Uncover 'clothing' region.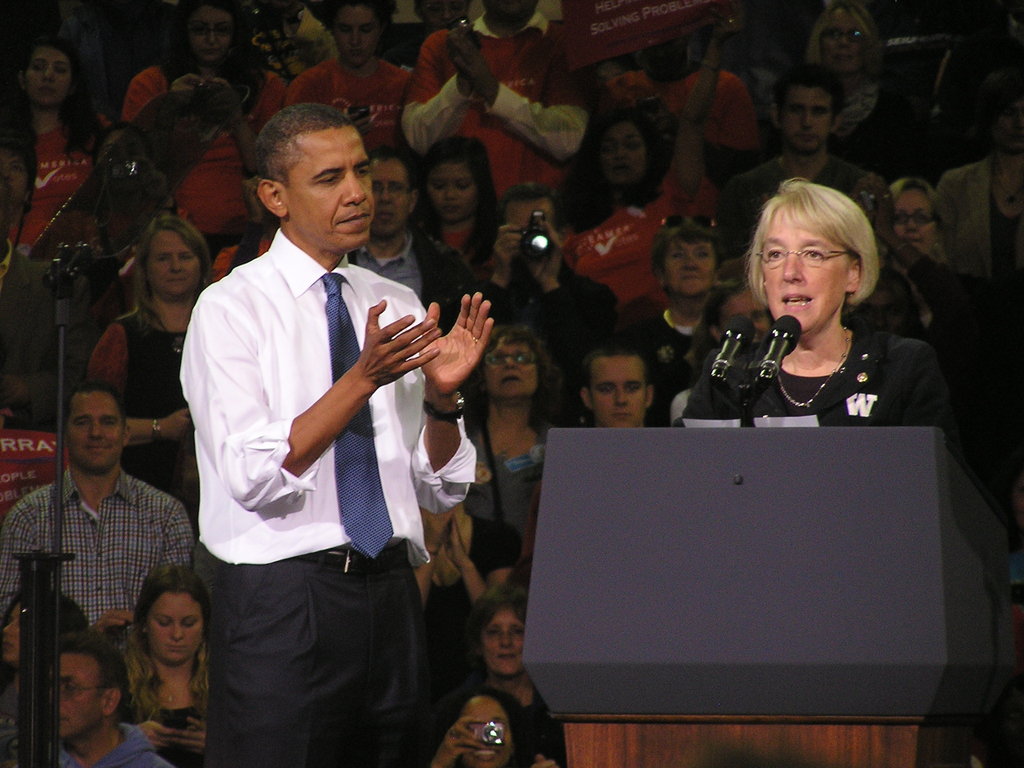
Uncovered: x1=89, y1=298, x2=192, y2=489.
